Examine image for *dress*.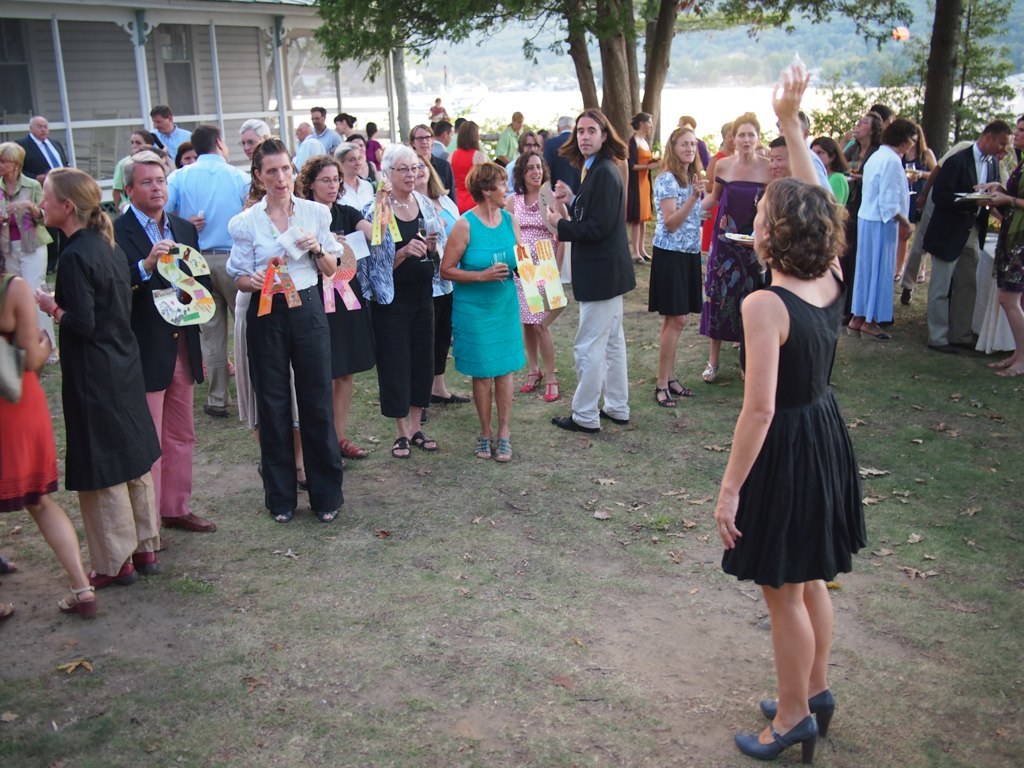
Examination result: bbox(451, 149, 472, 214).
